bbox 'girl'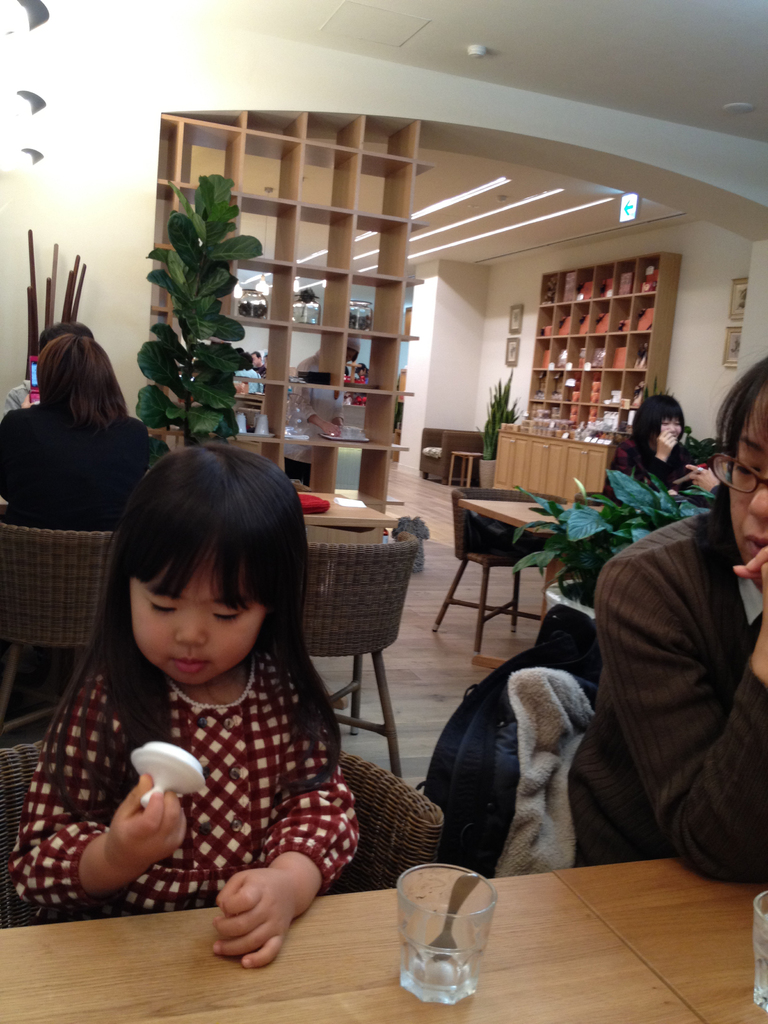
<box>8,439,358,966</box>
